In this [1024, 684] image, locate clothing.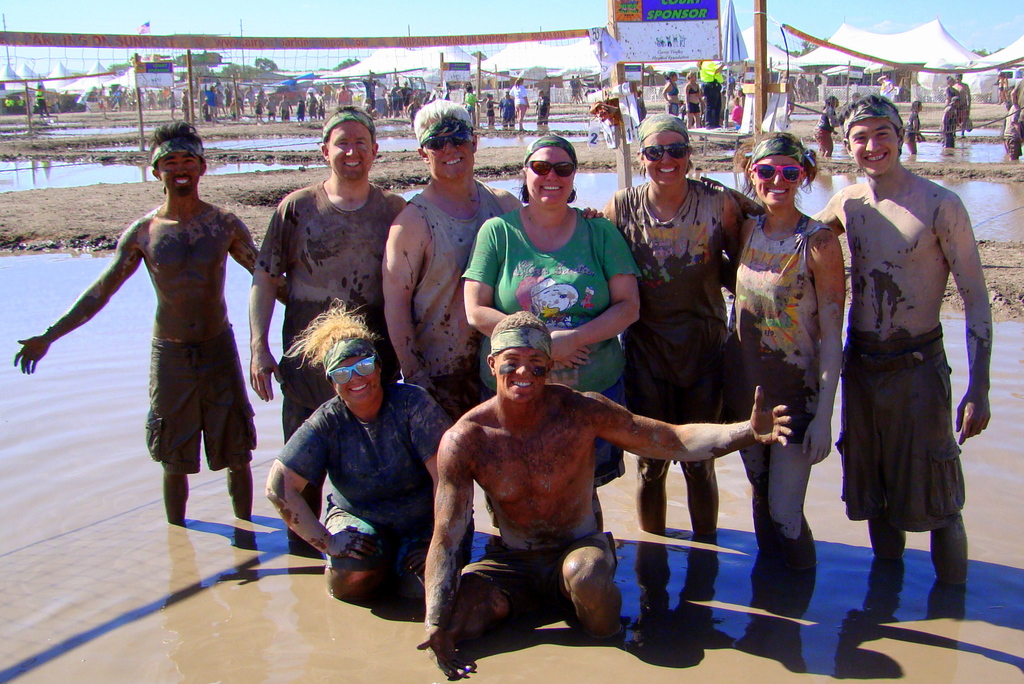
Bounding box: <box>279,388,456,560</box>.
